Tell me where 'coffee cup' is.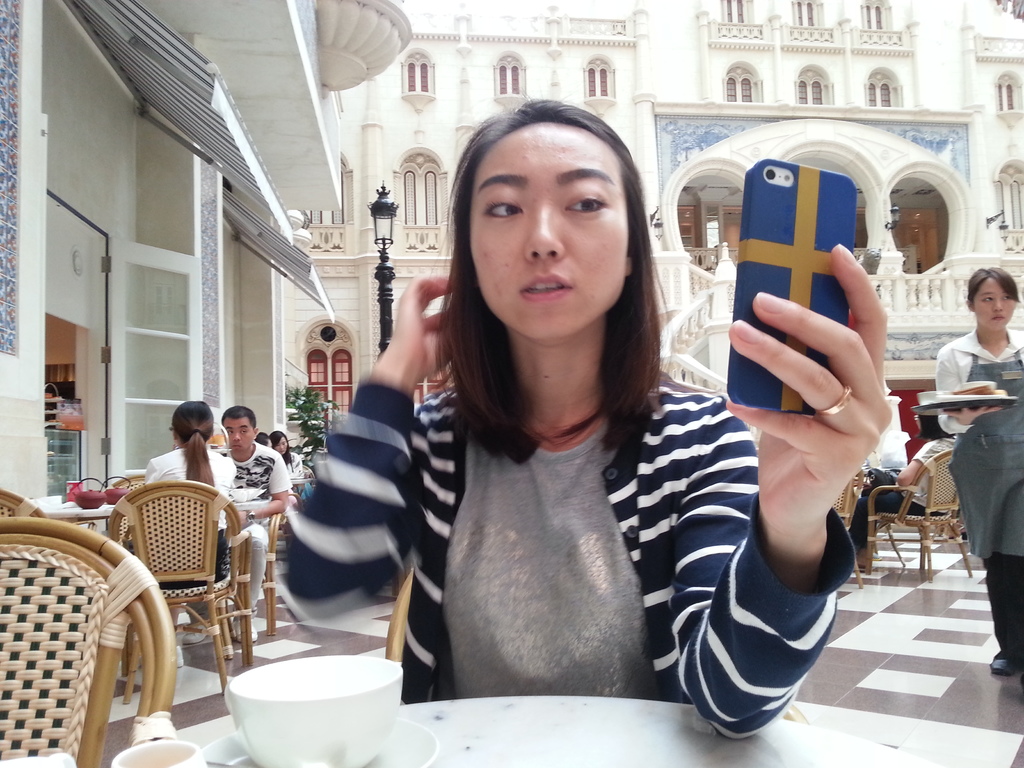
'coffee cup' is at (111,737,202,767).
